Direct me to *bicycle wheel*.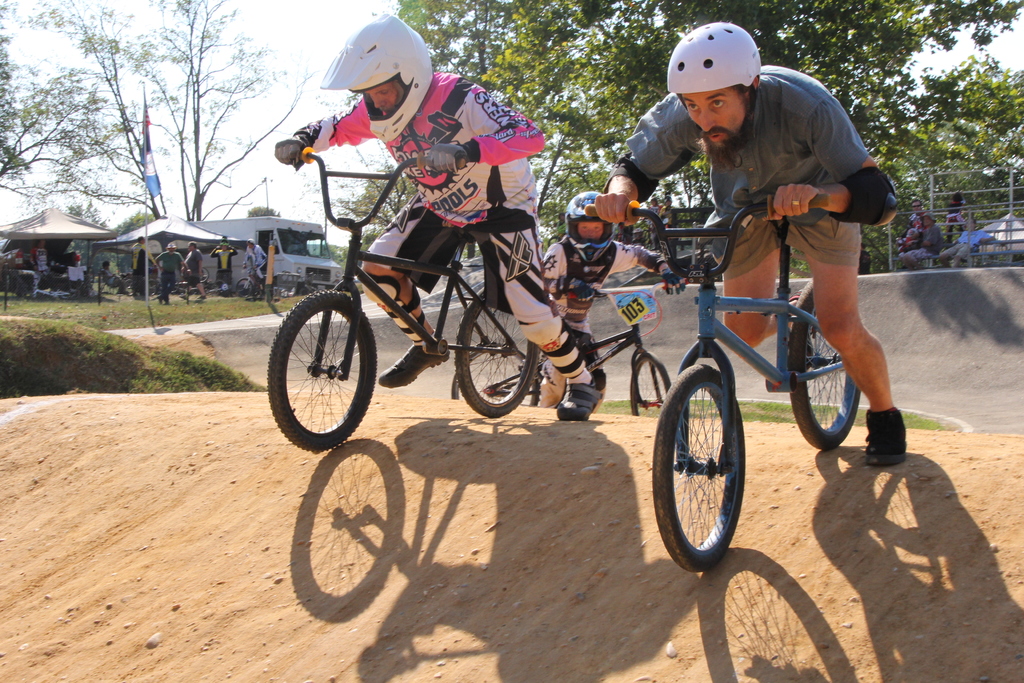
Direction: (653,364,749,573).
